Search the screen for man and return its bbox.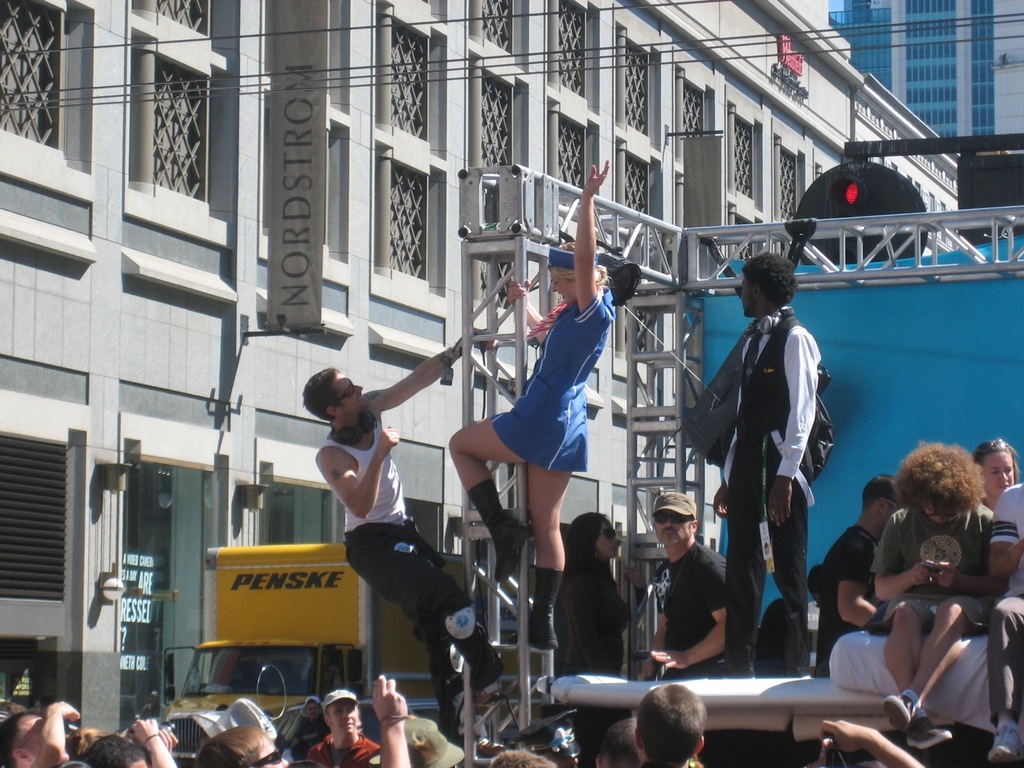
Found: 629, 686, 710, 767.
